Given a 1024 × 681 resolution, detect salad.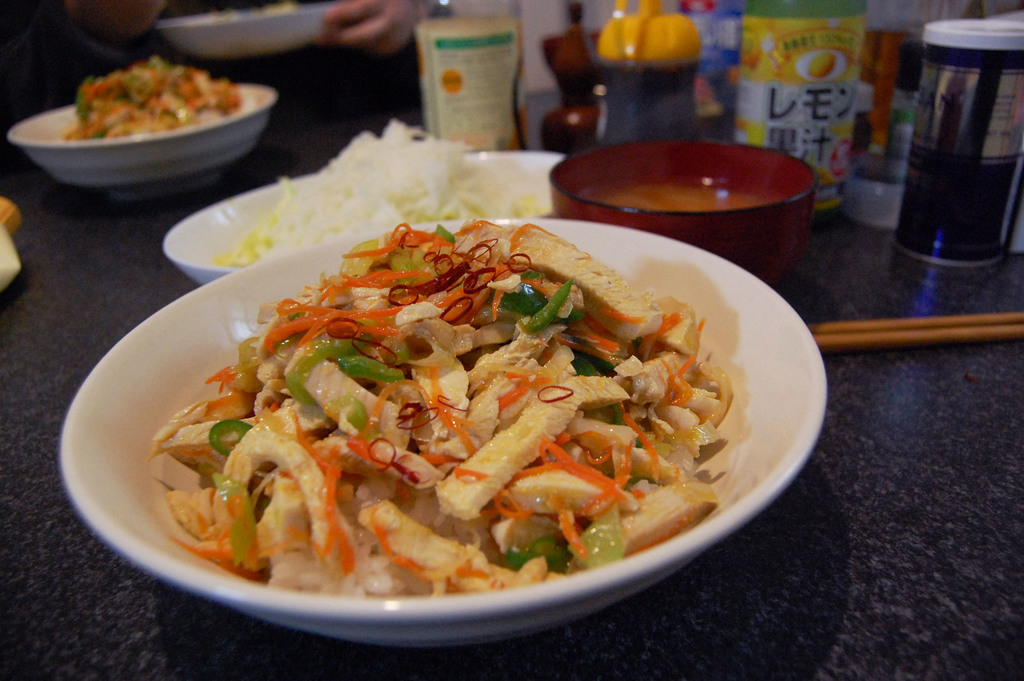
Rect(153, 214, 733, 602).
